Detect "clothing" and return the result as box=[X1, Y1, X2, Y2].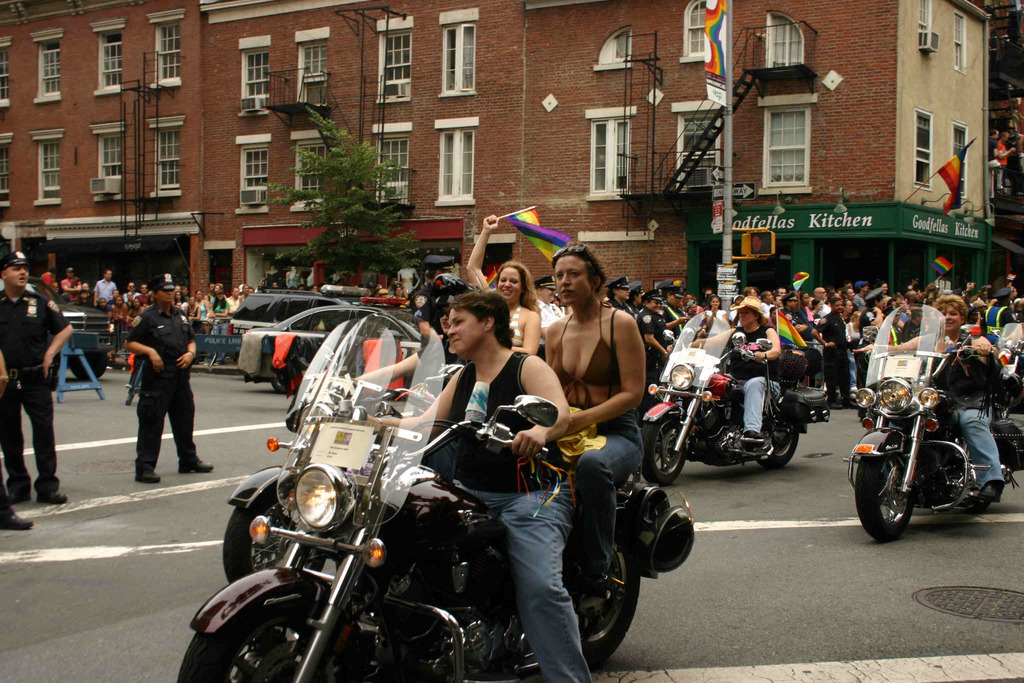
box=[435, 360, 600, 682].
